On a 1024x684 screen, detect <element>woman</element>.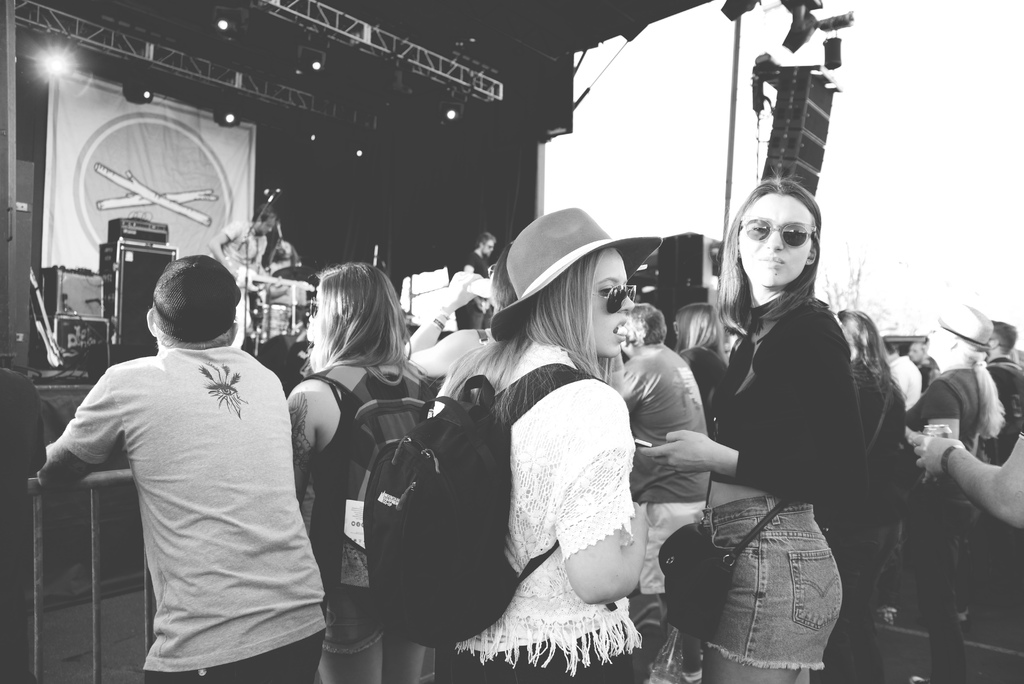
crop(902, 296, 1007, 683).
